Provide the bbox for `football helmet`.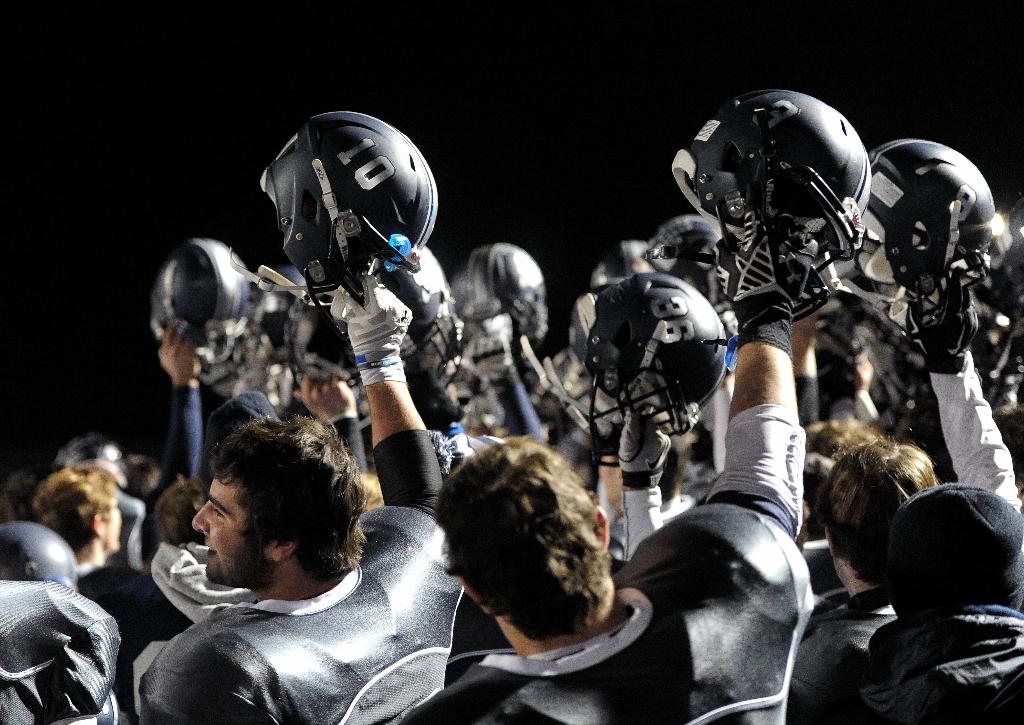
[x1=683, y1=82, x2=896, y2=327].
